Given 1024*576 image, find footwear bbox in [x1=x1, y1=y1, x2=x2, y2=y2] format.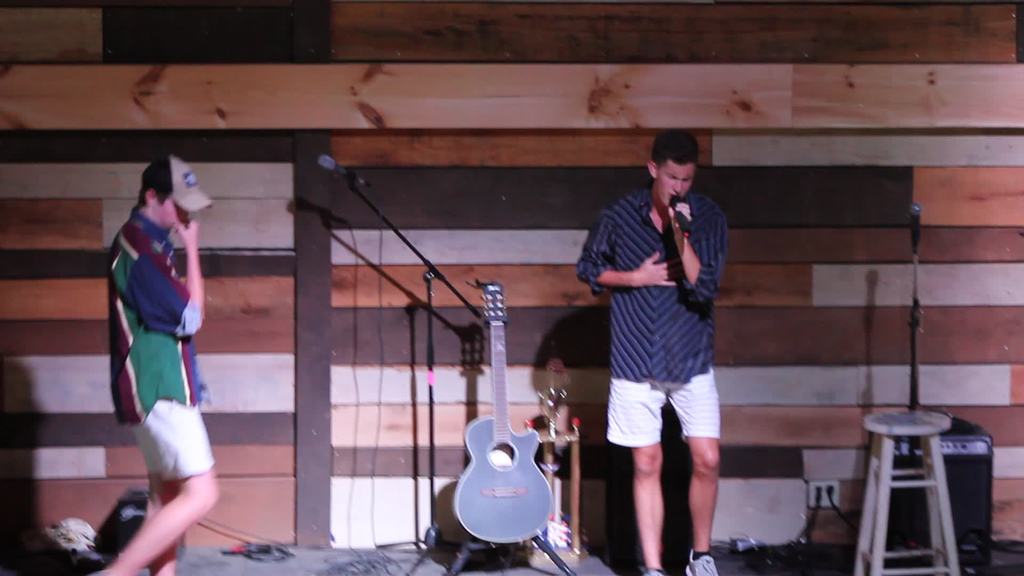
[x1=643, y1=566, x2=659, y2=575].
